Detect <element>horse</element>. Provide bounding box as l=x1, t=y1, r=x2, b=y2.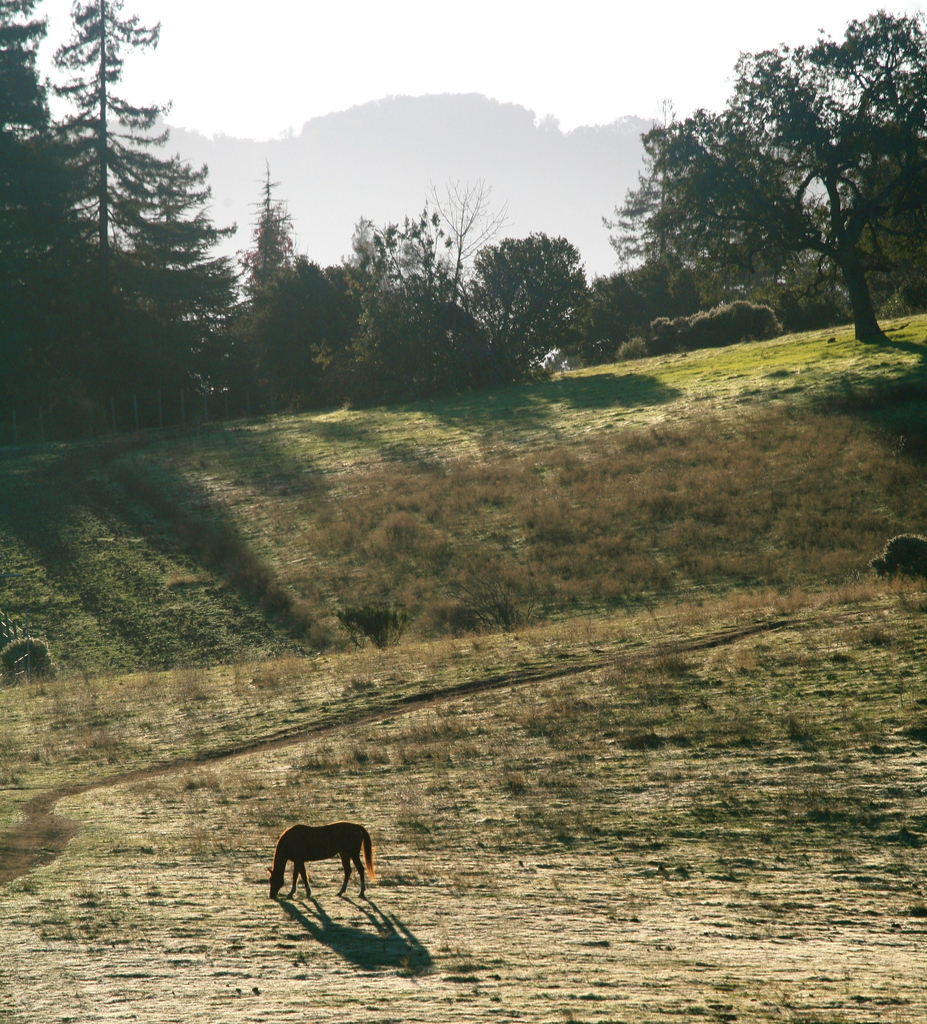
l=267, t=822, r=377, b=899.
